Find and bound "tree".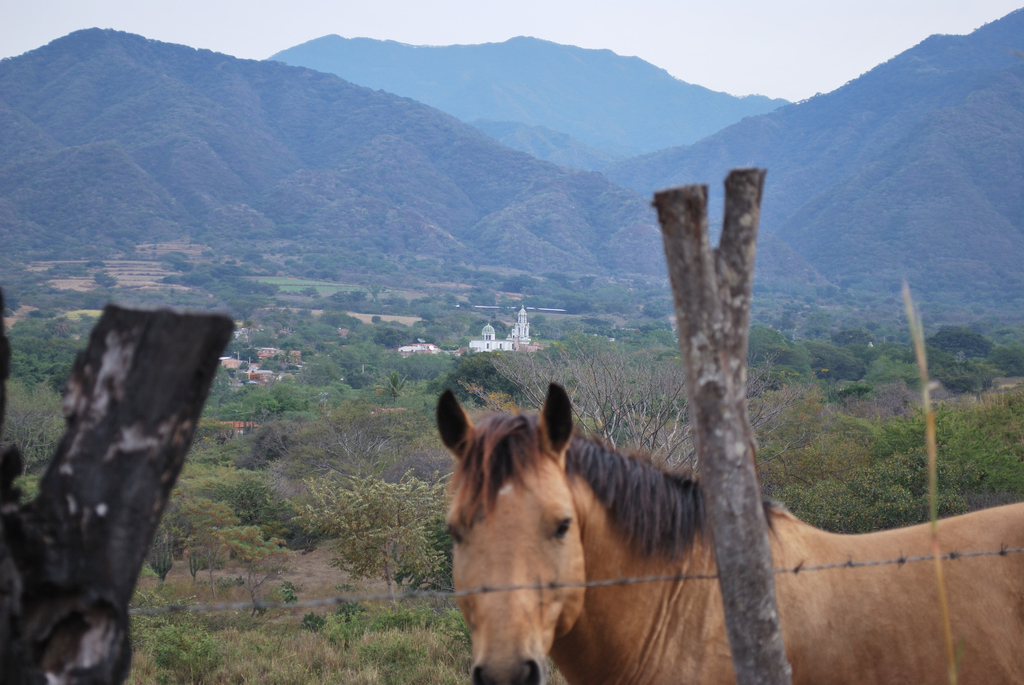
Bound: <bbox>930, 328, 996, 359</bbox>.
